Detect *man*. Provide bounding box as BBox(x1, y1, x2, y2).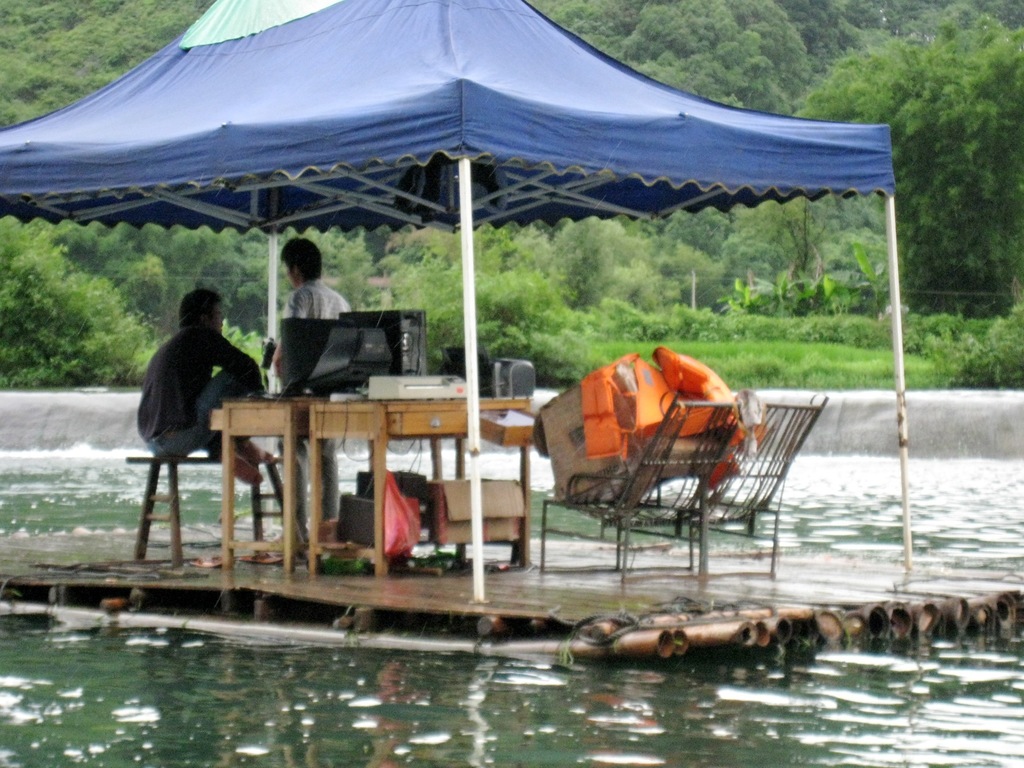
BBox(278, 237, 355, 541).
